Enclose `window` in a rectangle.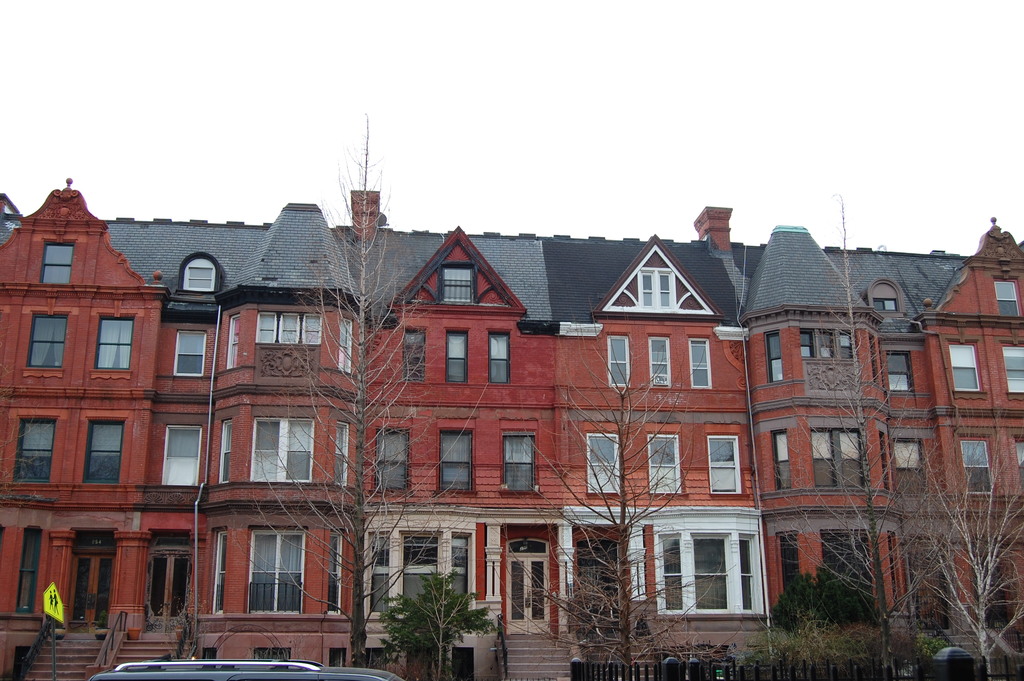
l=820, t=334, r=830, b=358.
